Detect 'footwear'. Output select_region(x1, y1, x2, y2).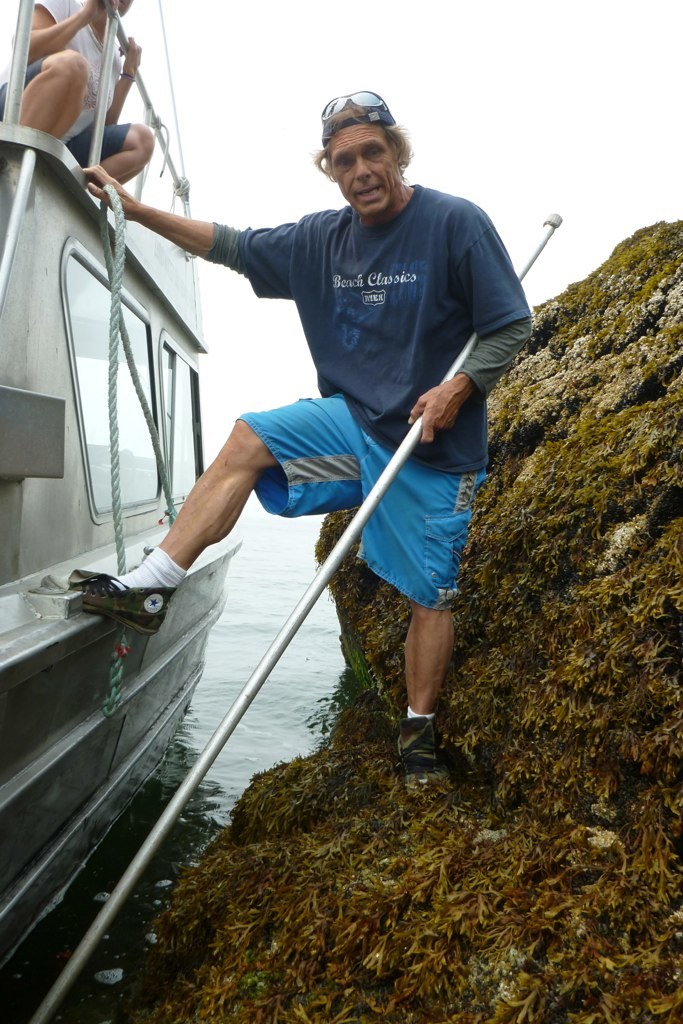
select_region(395, 712, 438, 769).
